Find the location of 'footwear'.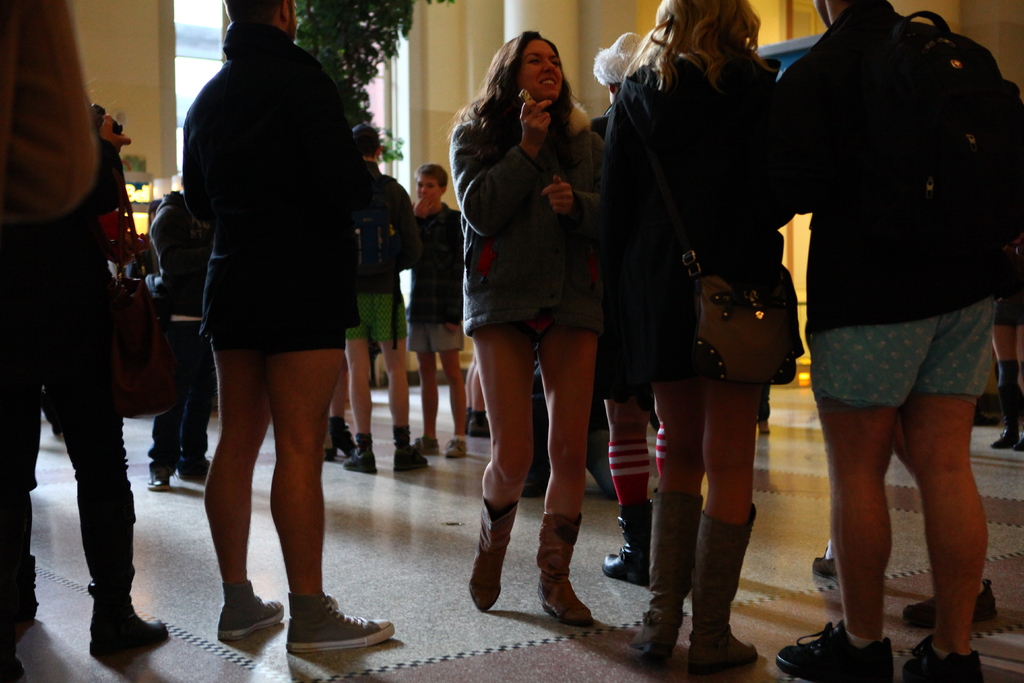
Location: (x1=0, y1=552, x2=42, y2=629).
